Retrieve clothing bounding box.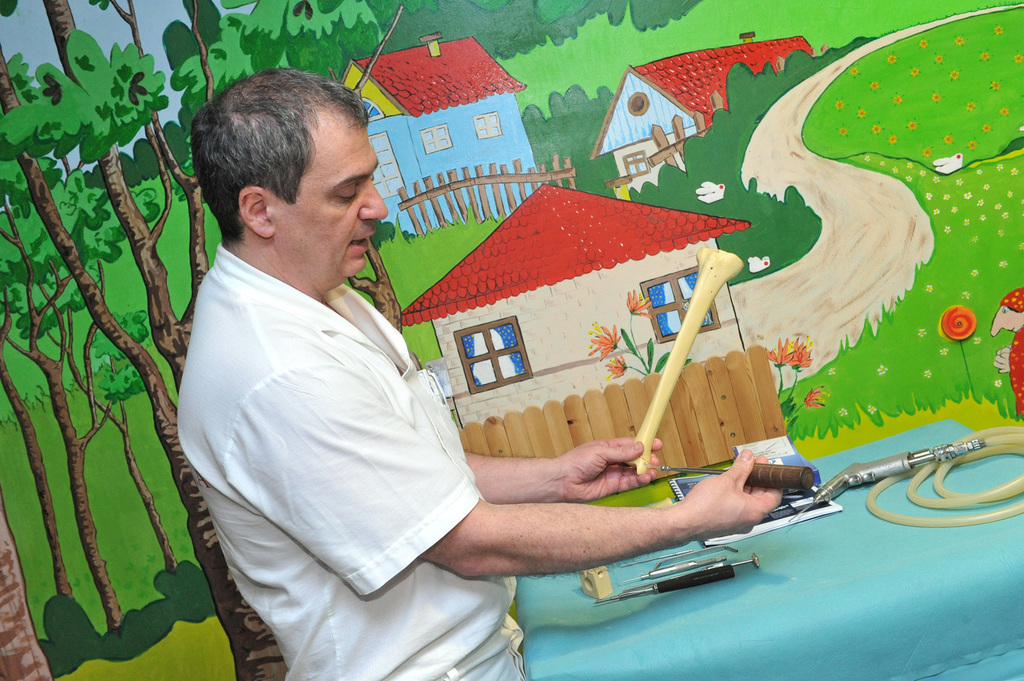
Bounding box: (left=172, top=154, right=508, bottom=660).
